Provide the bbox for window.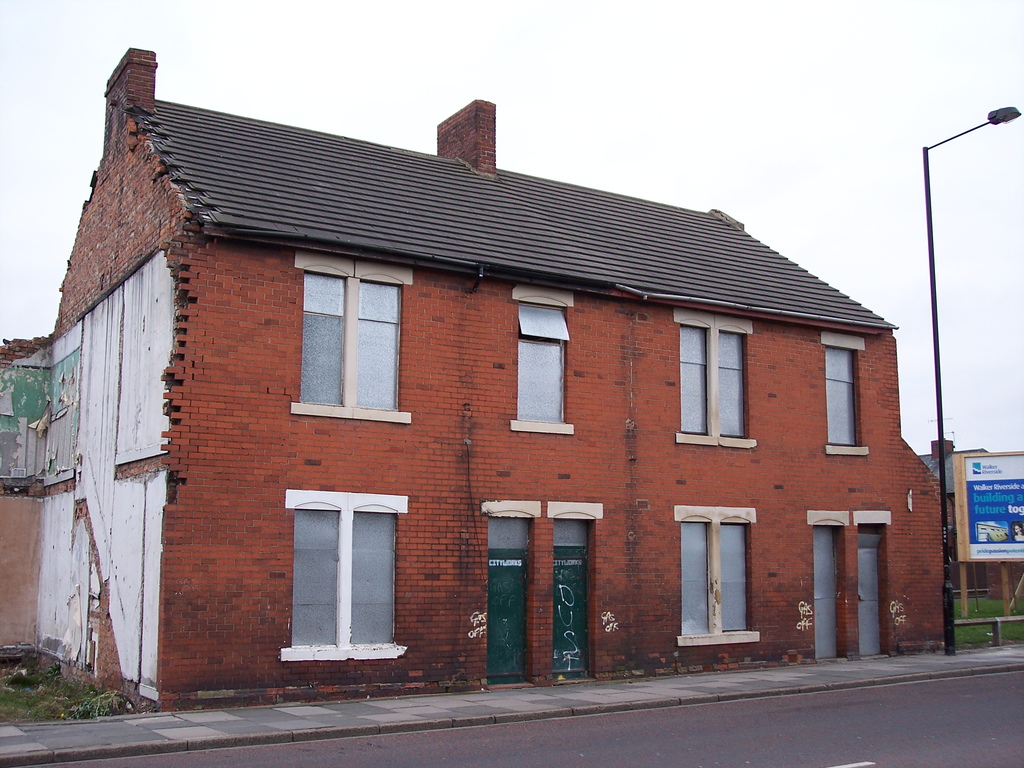
bbox=[300, 267, 406, 413].
